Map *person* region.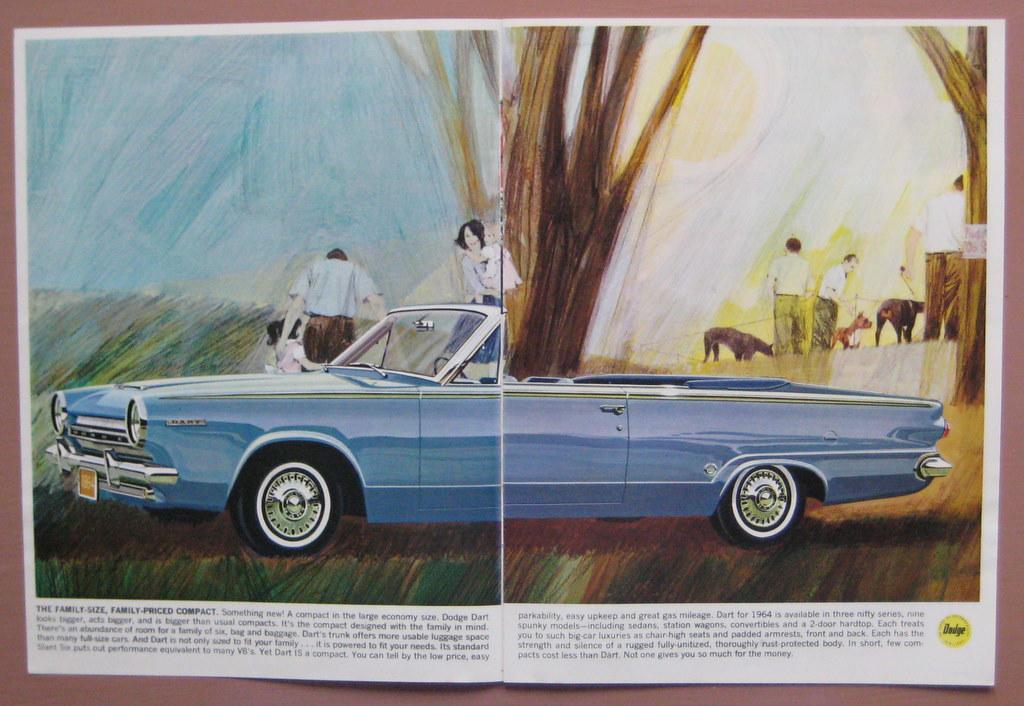
Mapped to 900 172 963 338.
